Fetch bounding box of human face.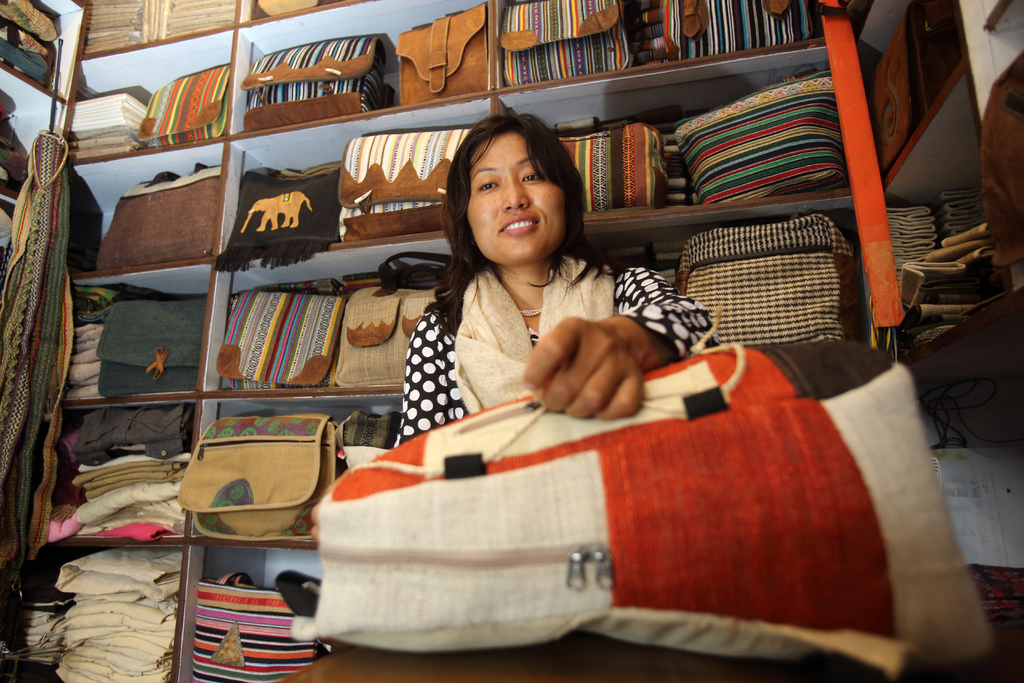
Bbox: [left=466, top=132, right=562, bottom=265].
